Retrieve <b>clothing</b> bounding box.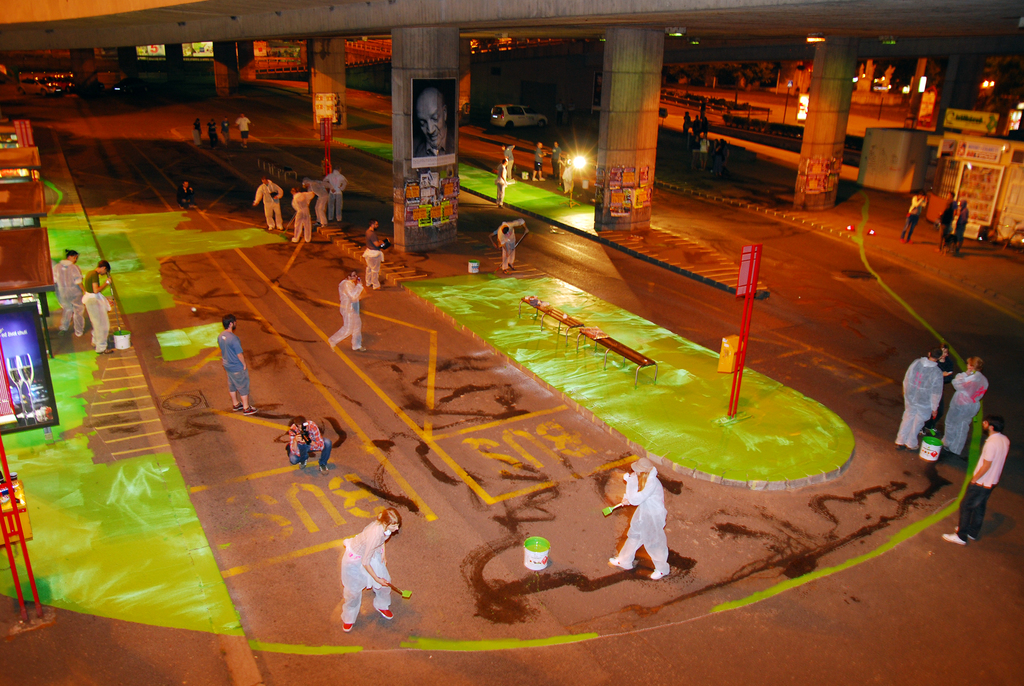
Bounding box: (327, 171, 344, 215).
